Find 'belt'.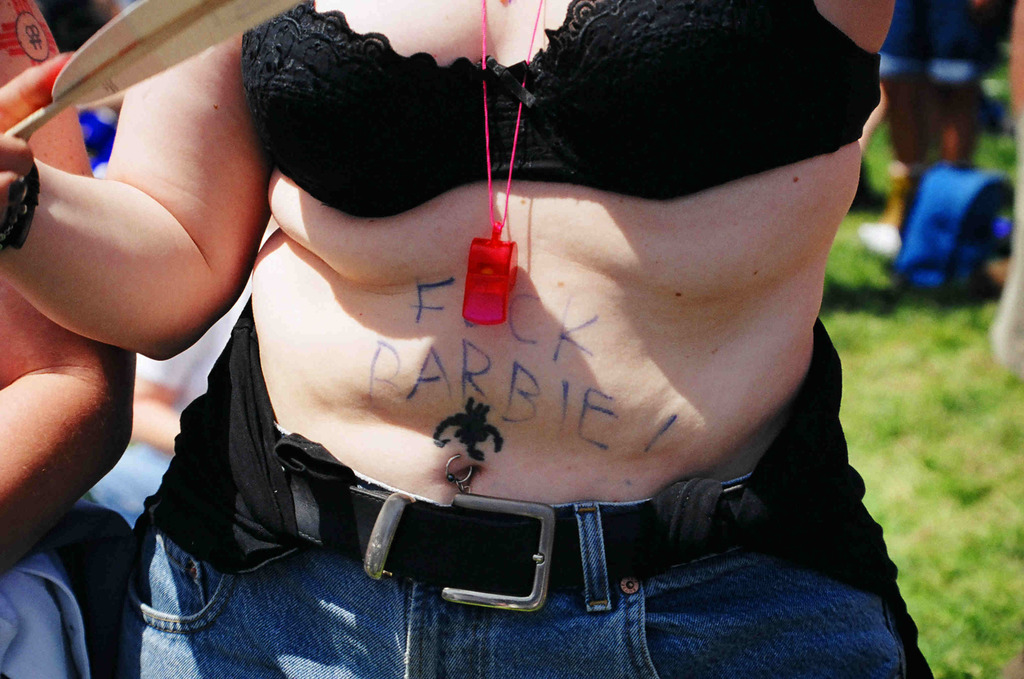
l=225, t=410, r=772, b=635.
